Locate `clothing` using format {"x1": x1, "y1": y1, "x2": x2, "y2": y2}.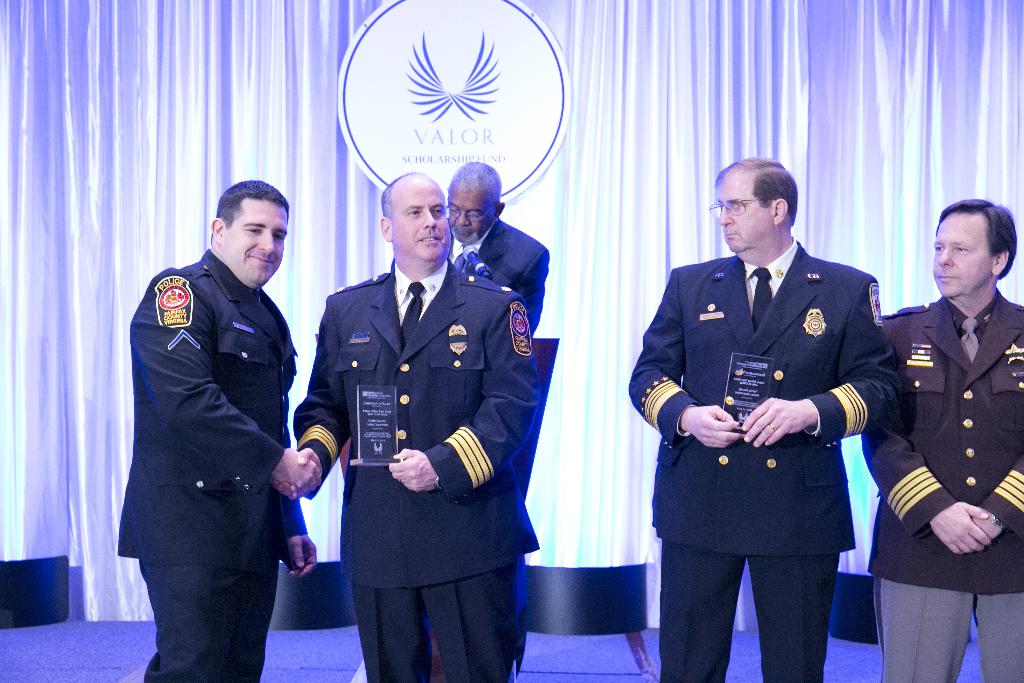
{"x1": 450, "y1": 219, "x2": 547, "y2": 334}.
